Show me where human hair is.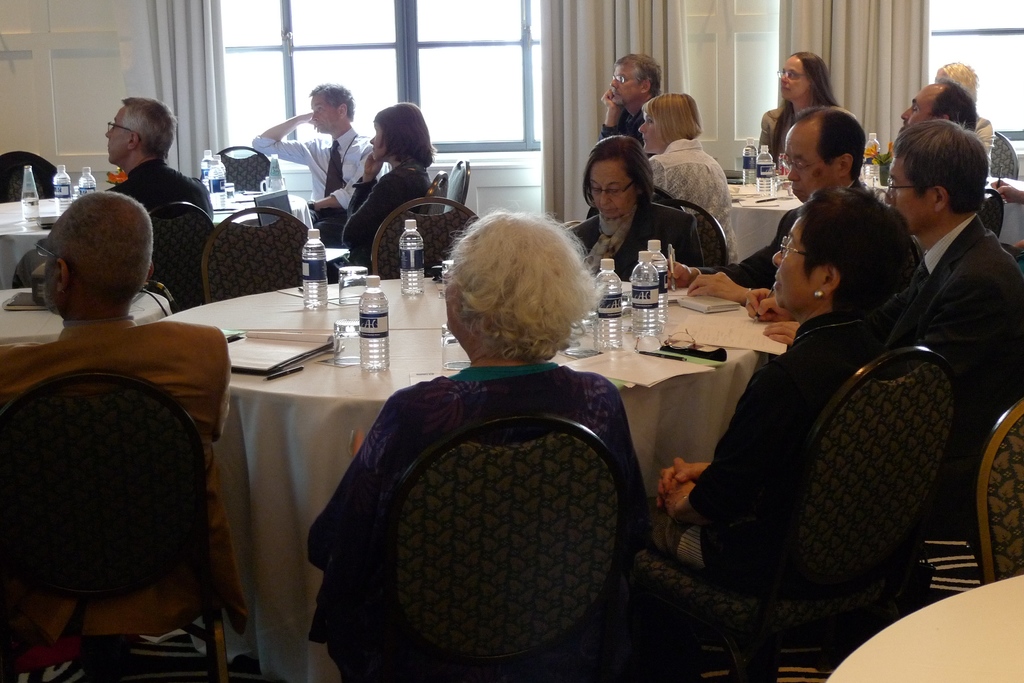
human hair is at l=612, t=52, r=664, b=94.
